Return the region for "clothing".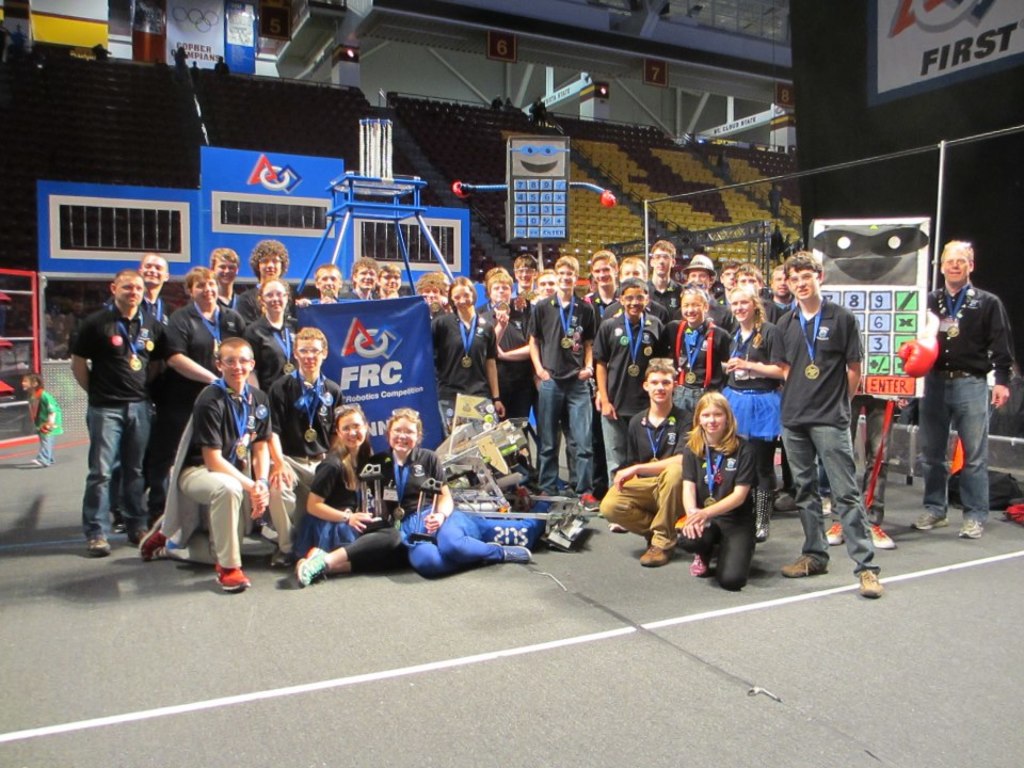
[x1=25, y1=389, x2=69, y2=476].
